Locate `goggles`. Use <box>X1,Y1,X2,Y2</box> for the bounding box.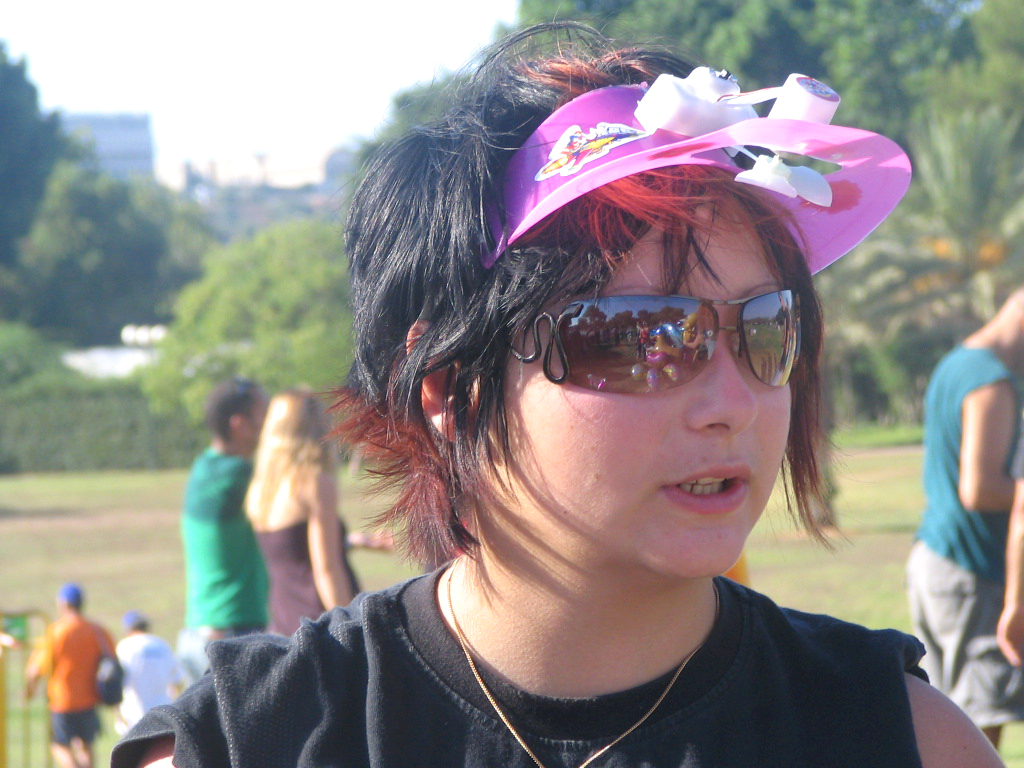
<box>514,277,825,411</box>.
